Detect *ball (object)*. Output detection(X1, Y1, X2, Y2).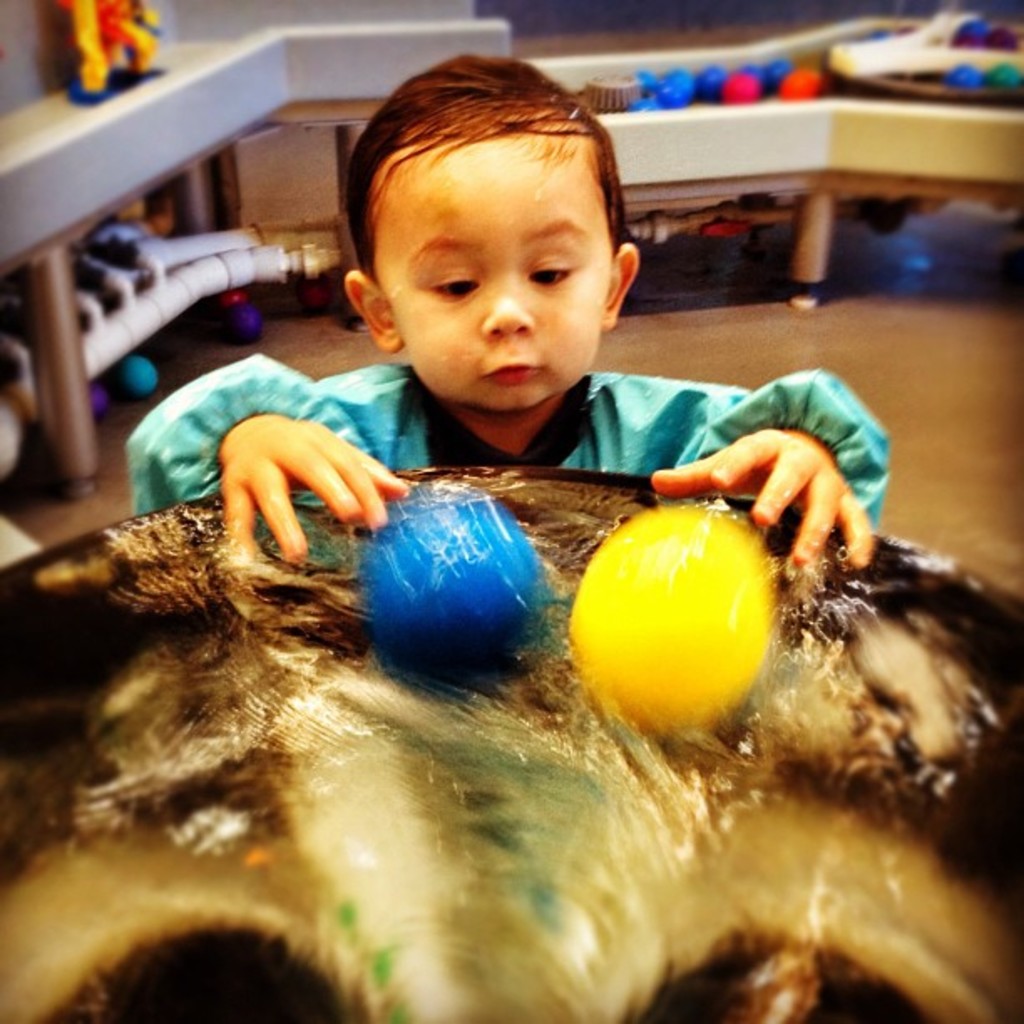
detection(945, 64, 982, 85).
